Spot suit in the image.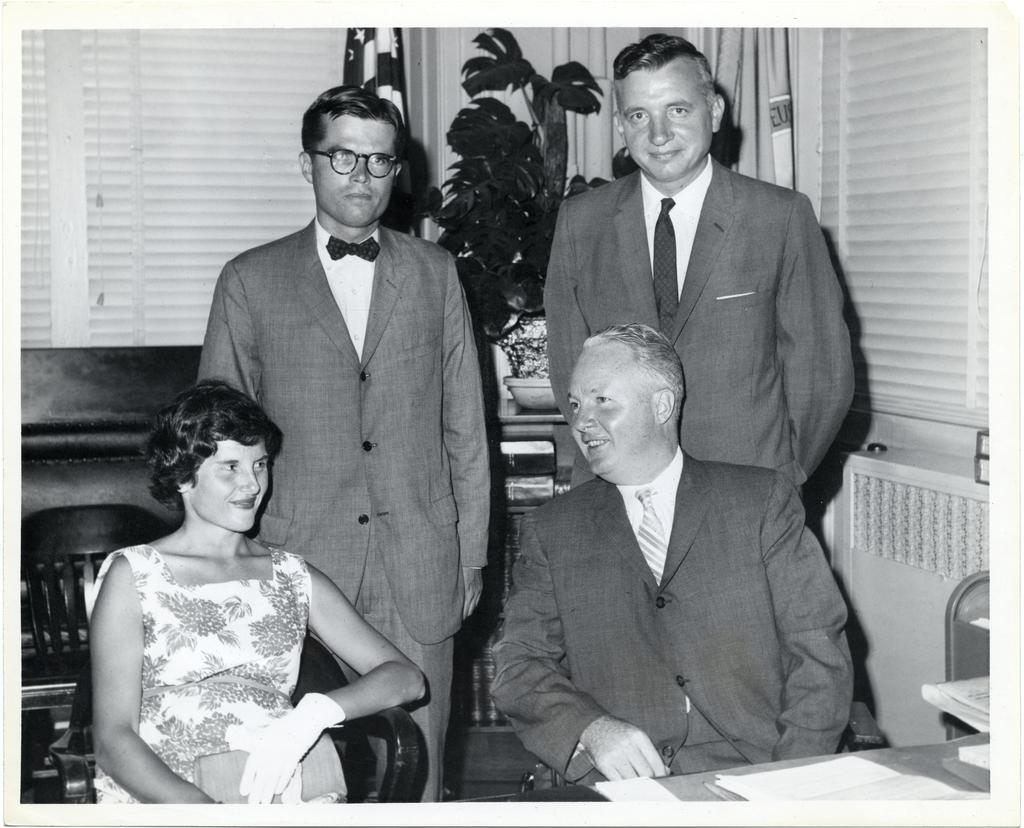
suit found at <region>543, 154, 858, 494</region>.
